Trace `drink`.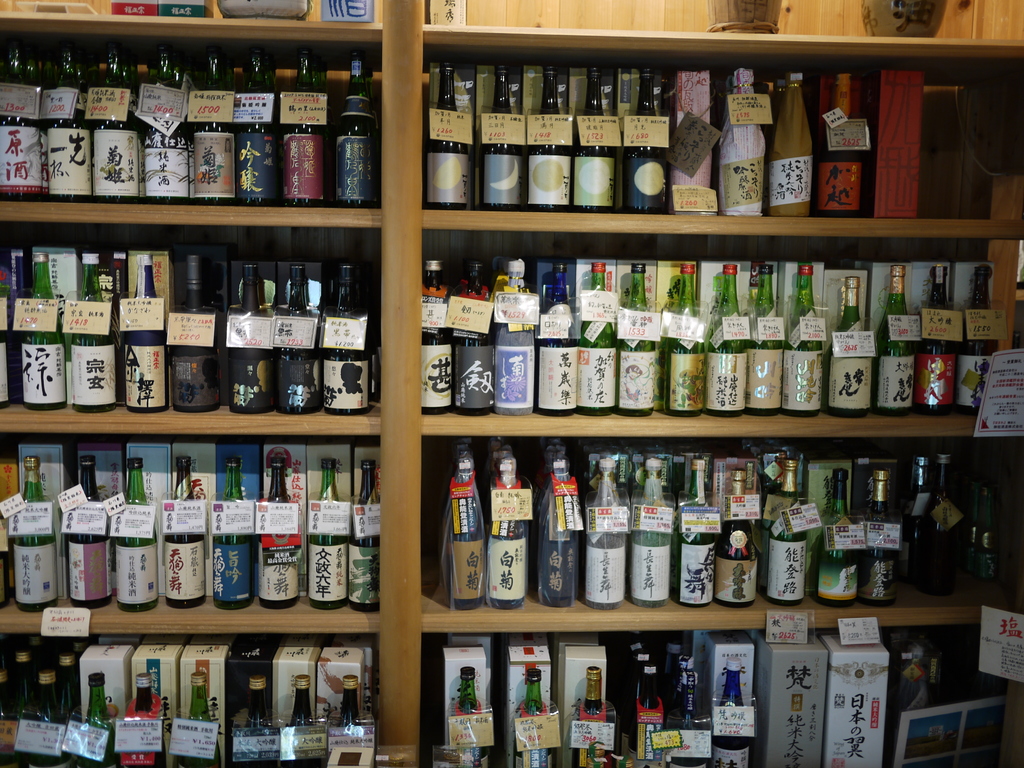
Traced to l=70, t=253, r=116, b=407.
